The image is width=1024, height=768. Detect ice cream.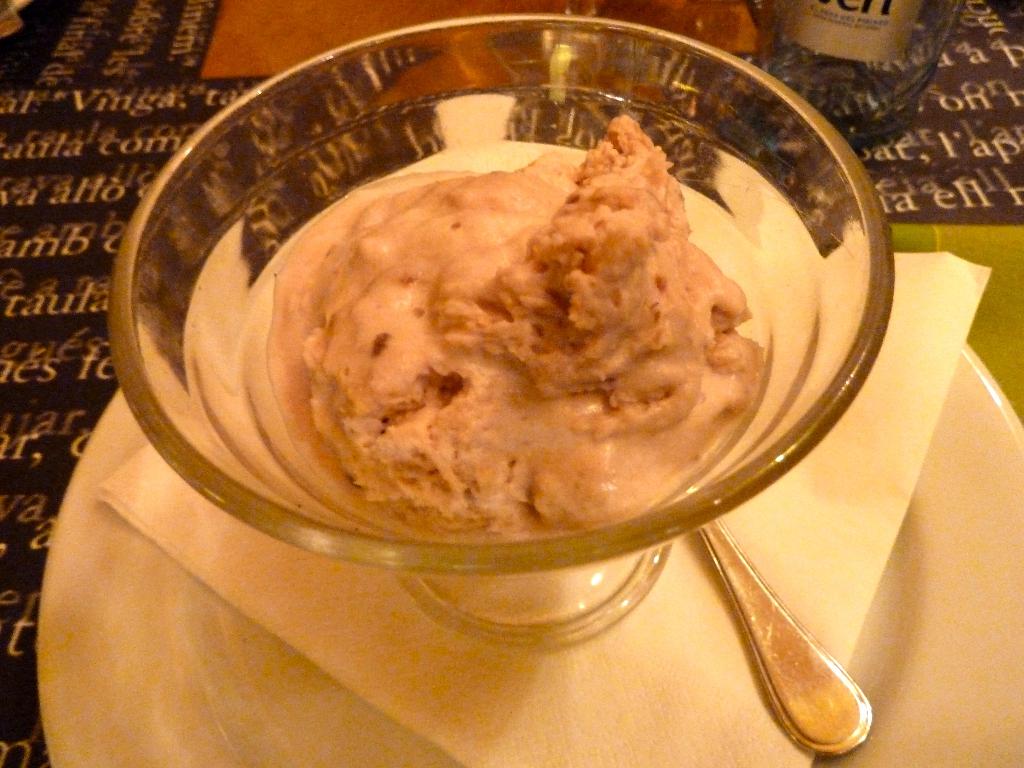
Detection: (x1=268, y1=116, x2=769, y2=533).
